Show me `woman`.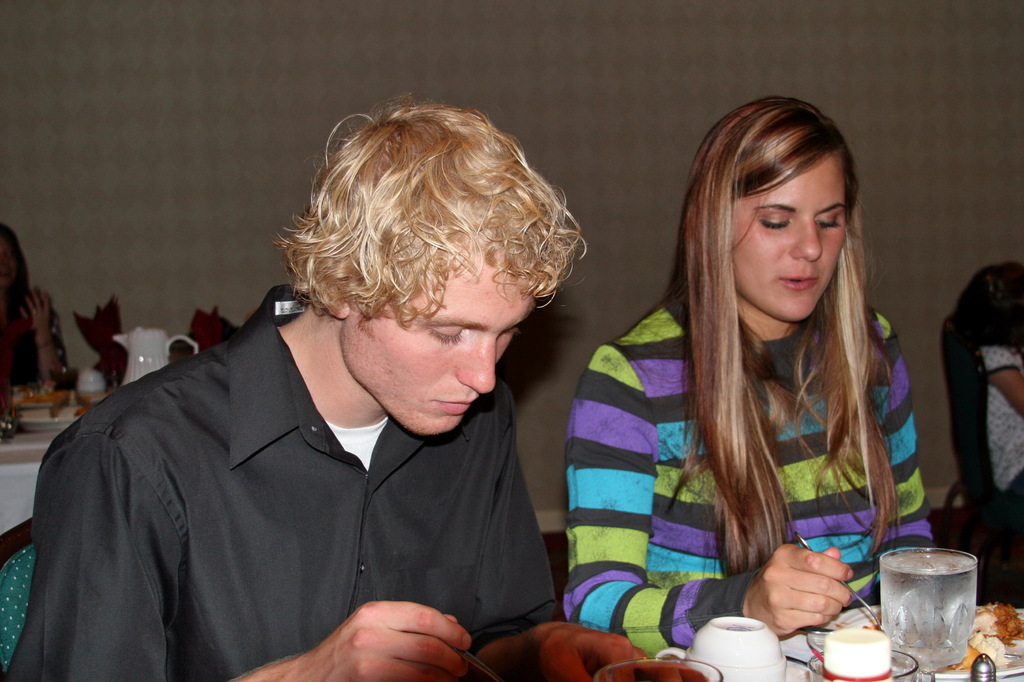
`woman` is here: <box>0,225,72,395</box>.
